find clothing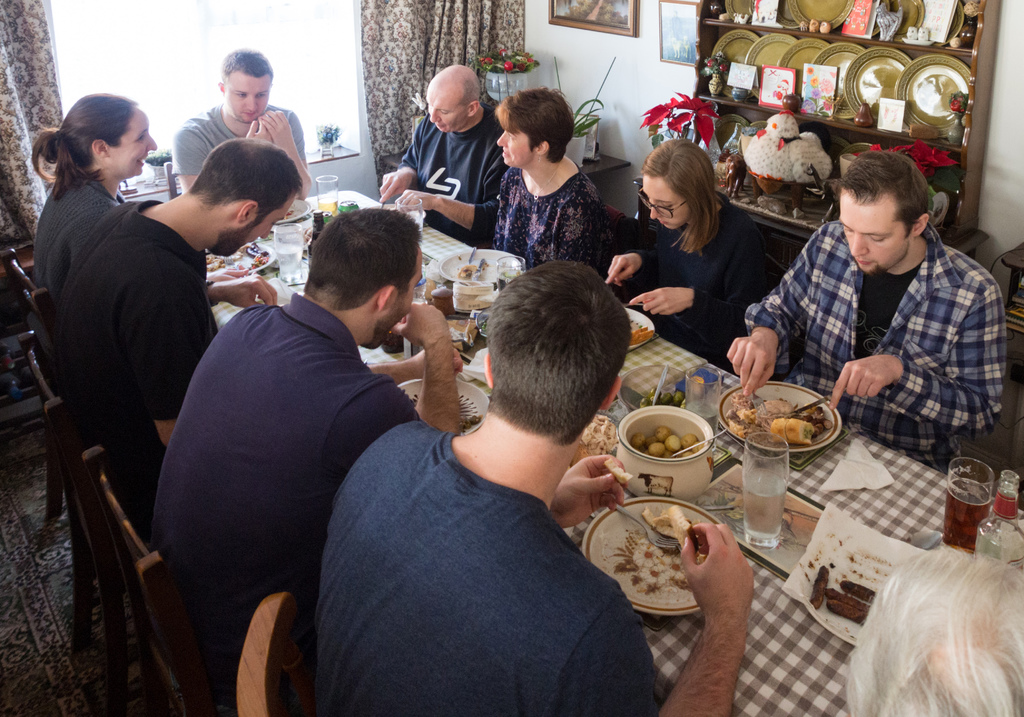
(x1=35, y1=171, x2=125, y2=303)
